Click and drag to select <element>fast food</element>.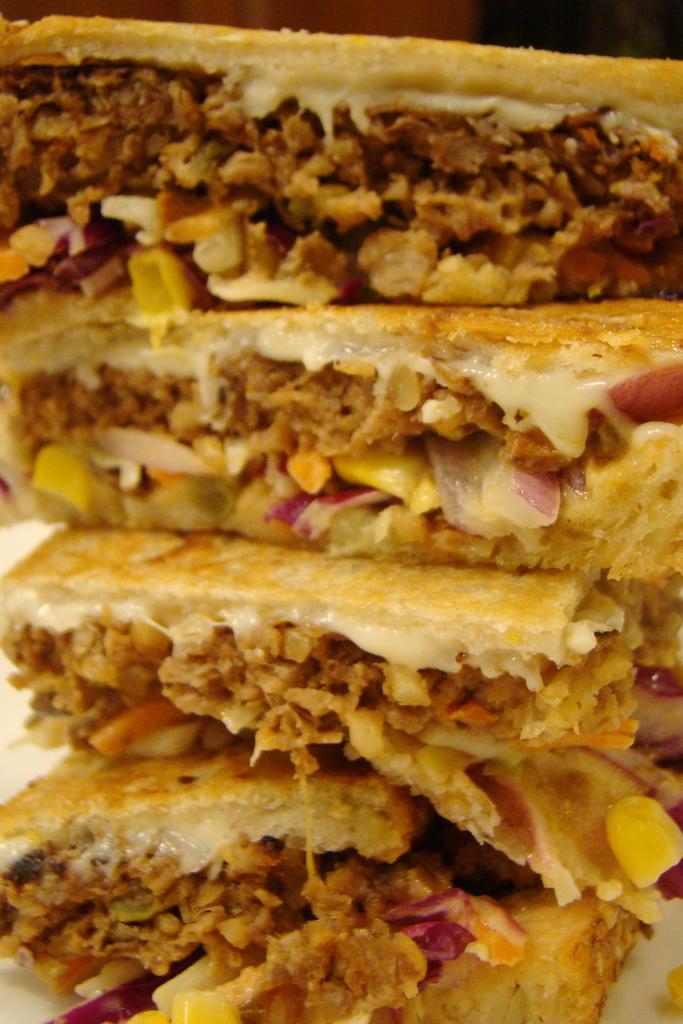
Selection: (0,18,679,1018).
